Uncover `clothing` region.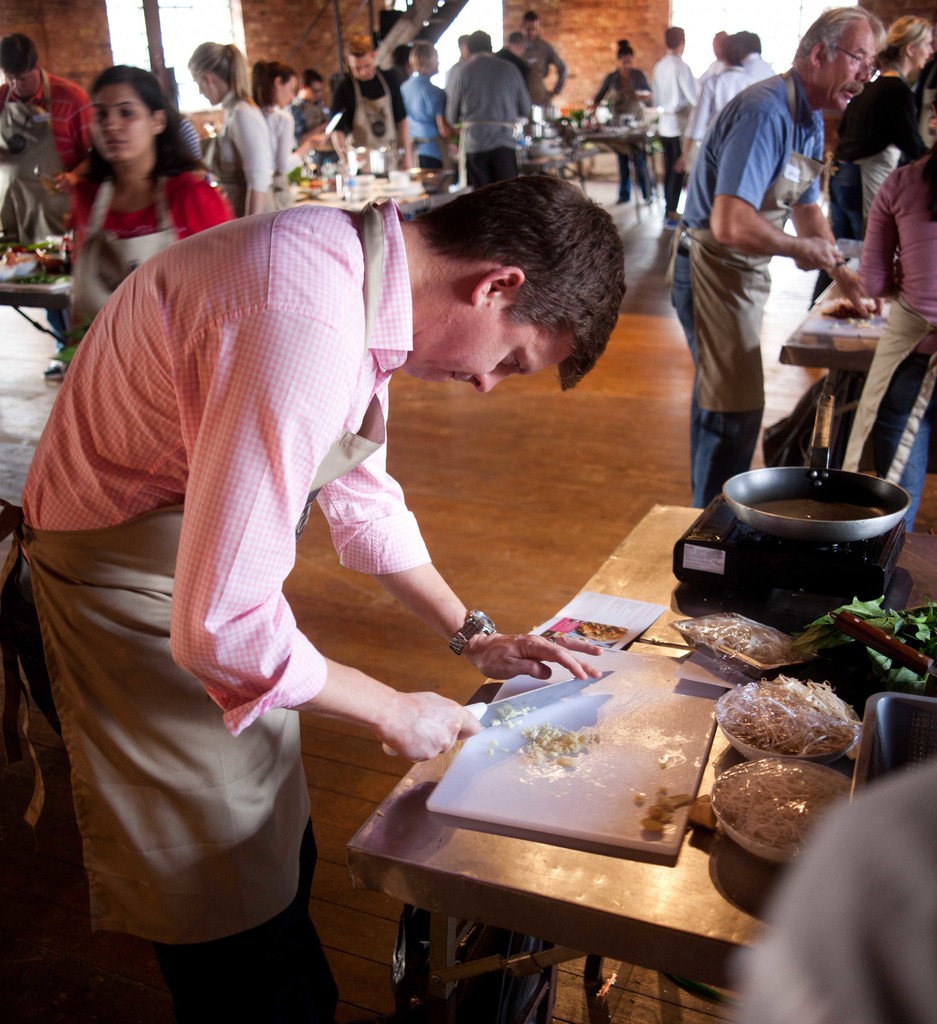
Uncovered: bbox(72, 168, 237, 359).
